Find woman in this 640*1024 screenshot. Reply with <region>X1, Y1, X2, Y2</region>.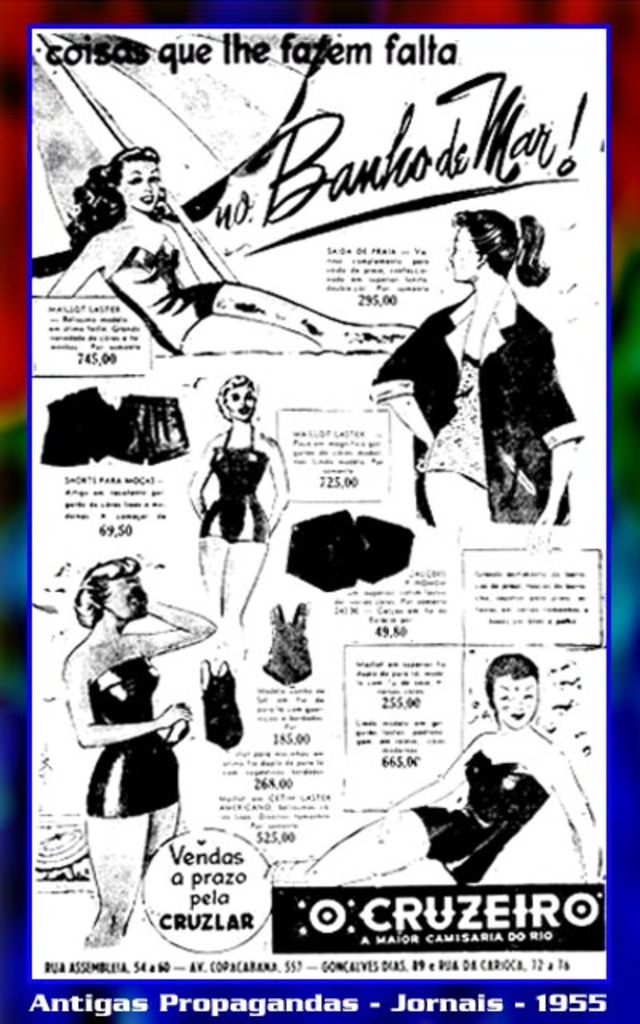
<region>43, 146, 430, 352</region>.
